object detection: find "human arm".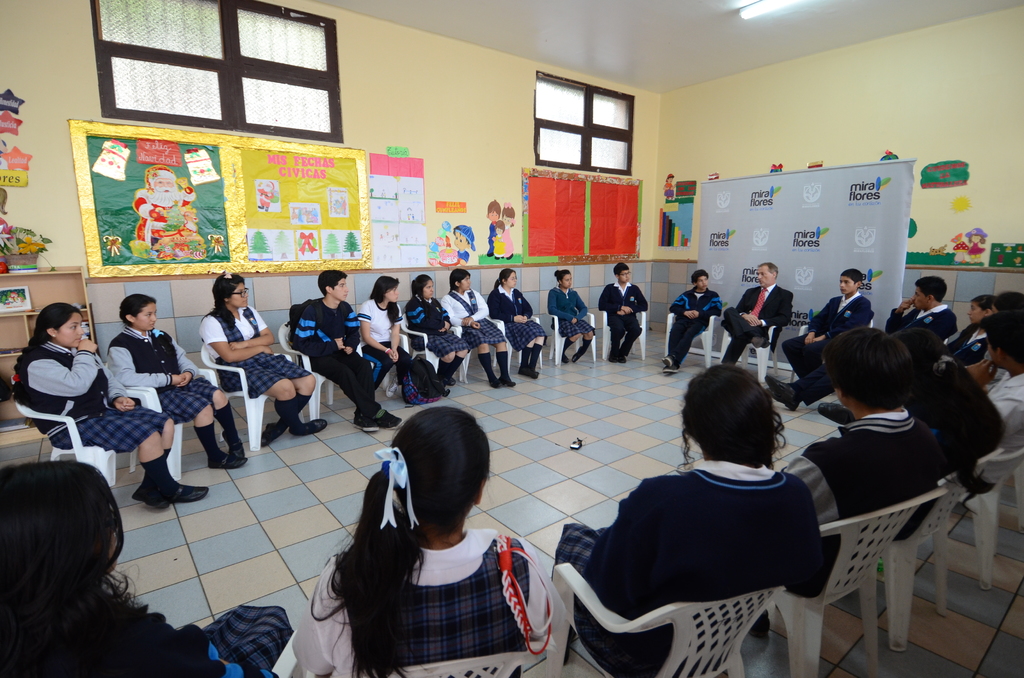
crop(786, 437, 848, 537).
